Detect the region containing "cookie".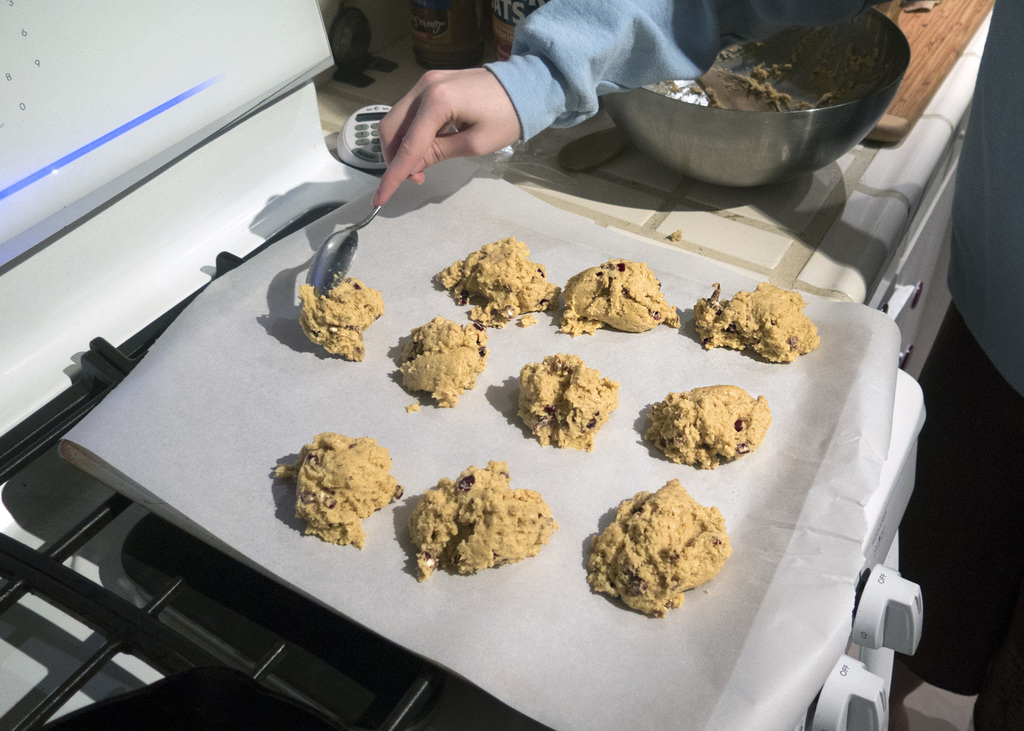
<box>575,476,730,623</box>.
